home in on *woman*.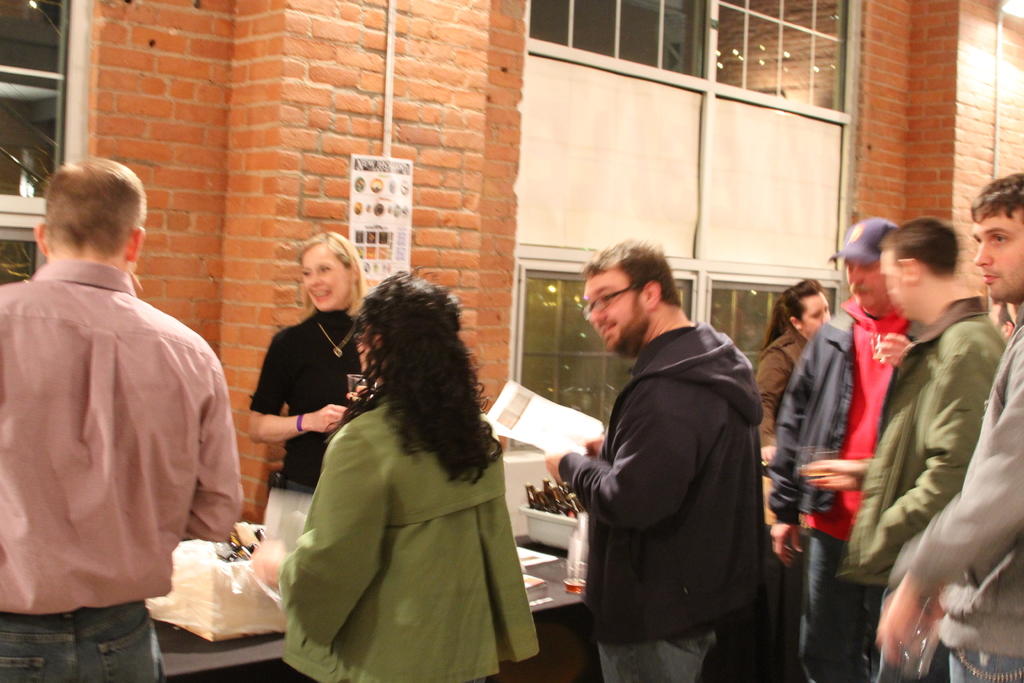
Homed in at [754, 278, 833, 474].
